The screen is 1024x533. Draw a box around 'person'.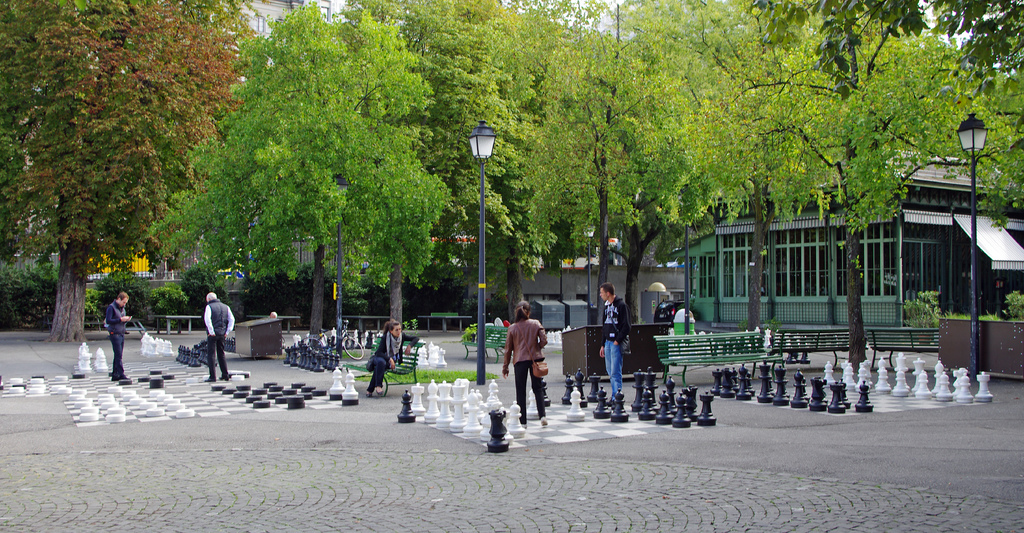
<region>365, 318, 423, 402</region>.
